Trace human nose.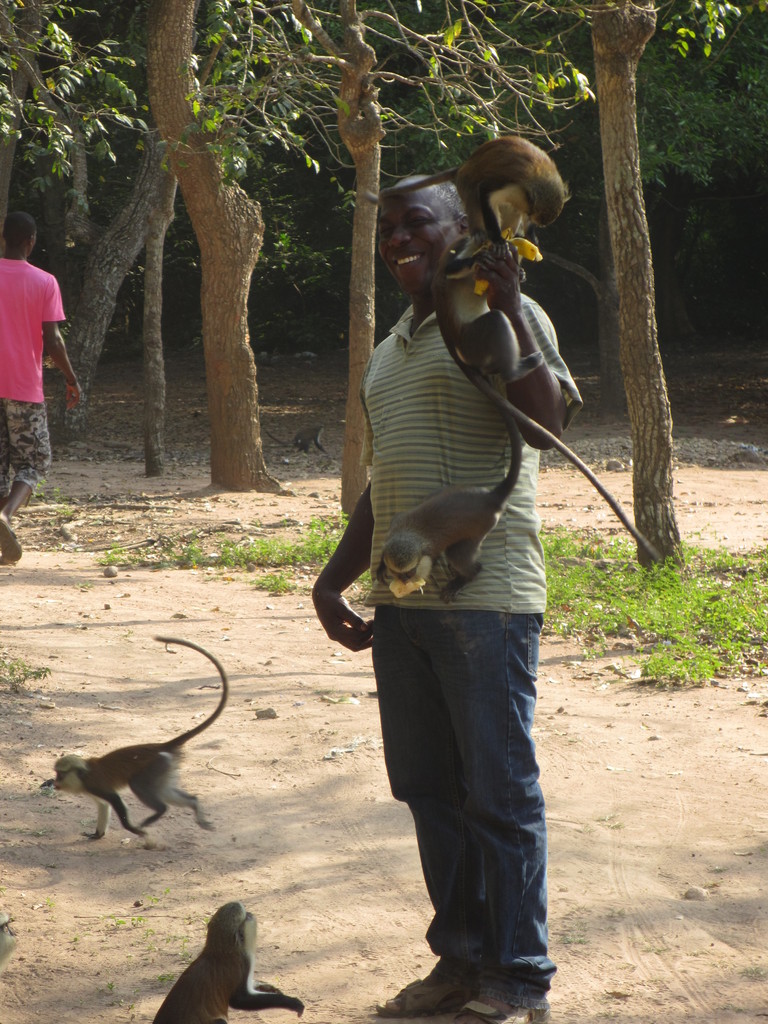
Traced to [385, 221, 412, 247].
